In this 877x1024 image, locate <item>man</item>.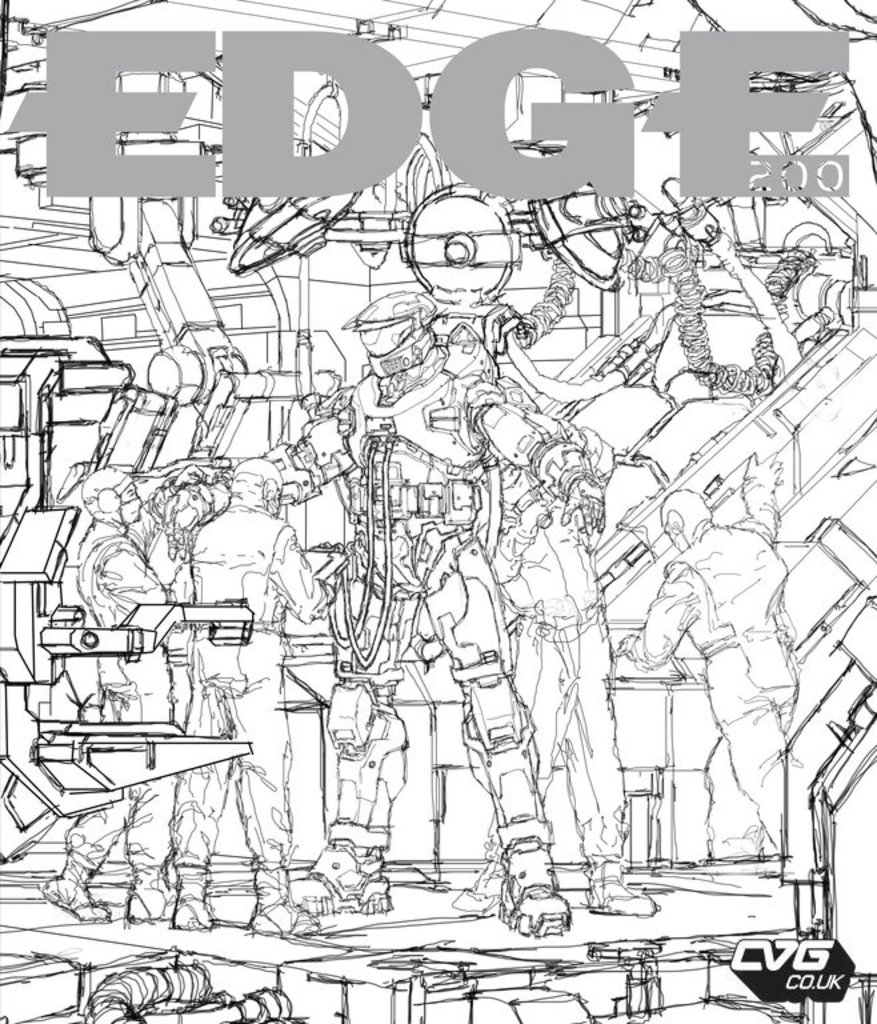
Bounding box: x1=613, y1=443, x2=804, y2=853.
